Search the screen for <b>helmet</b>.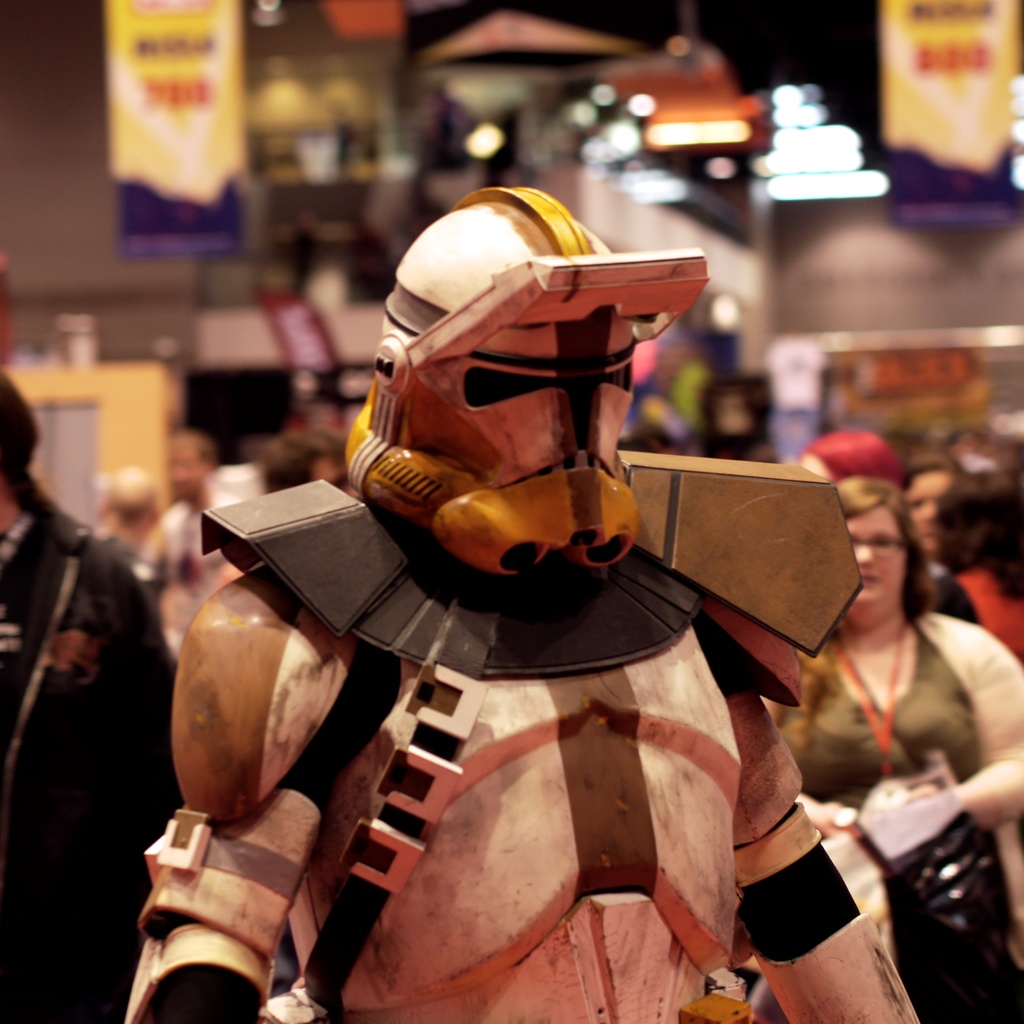
Found at [x1=356, y1=187, x2=687, y2=561].
